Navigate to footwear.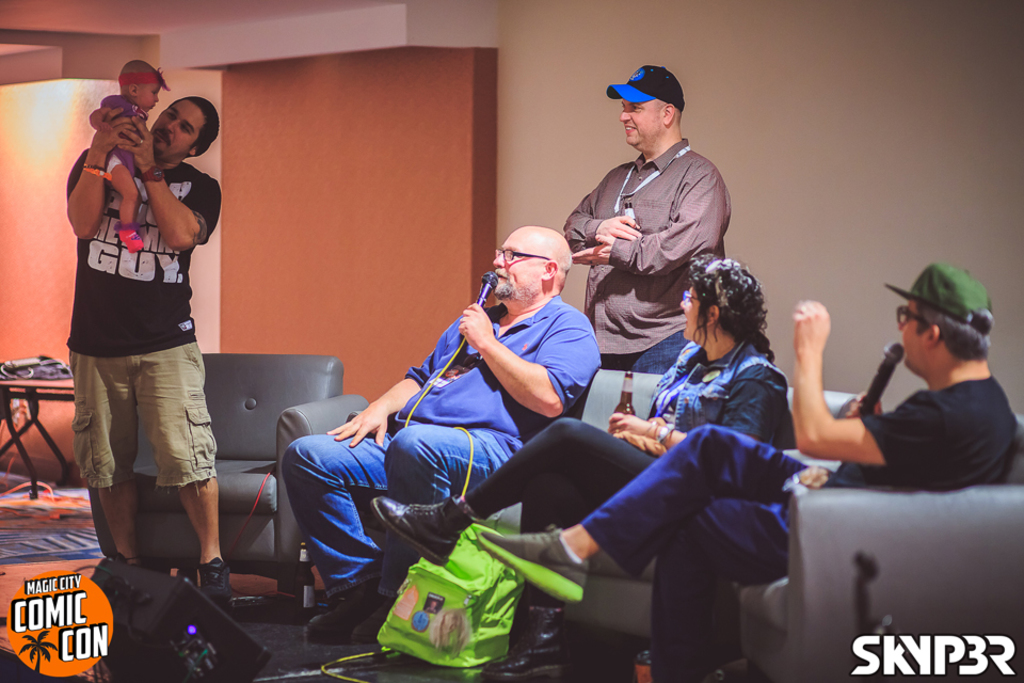
Navigation target: rect(305, 579, 380, 641).
